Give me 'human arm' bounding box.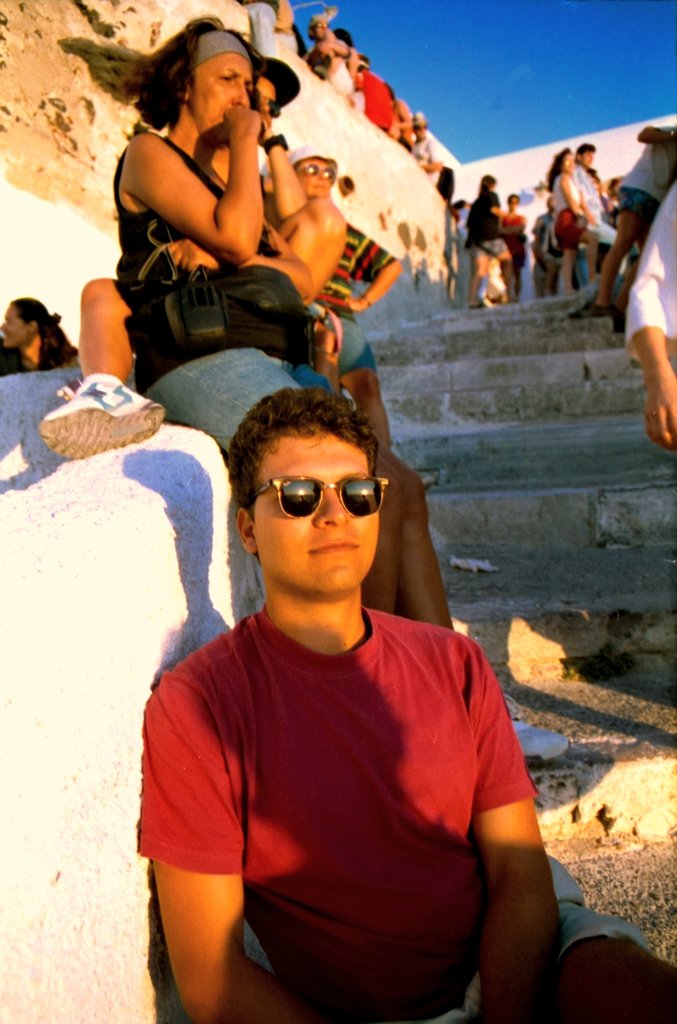
box(126, 667, 330, 1023).
